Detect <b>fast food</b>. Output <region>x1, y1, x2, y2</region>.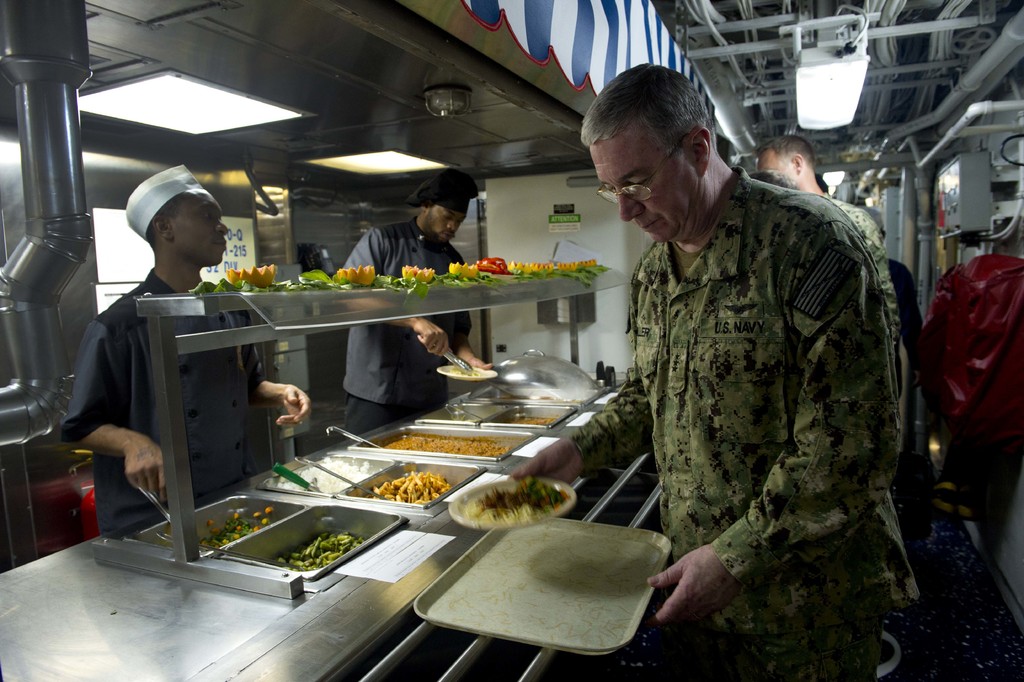
<region>510, 411, 554, 423</region>.
